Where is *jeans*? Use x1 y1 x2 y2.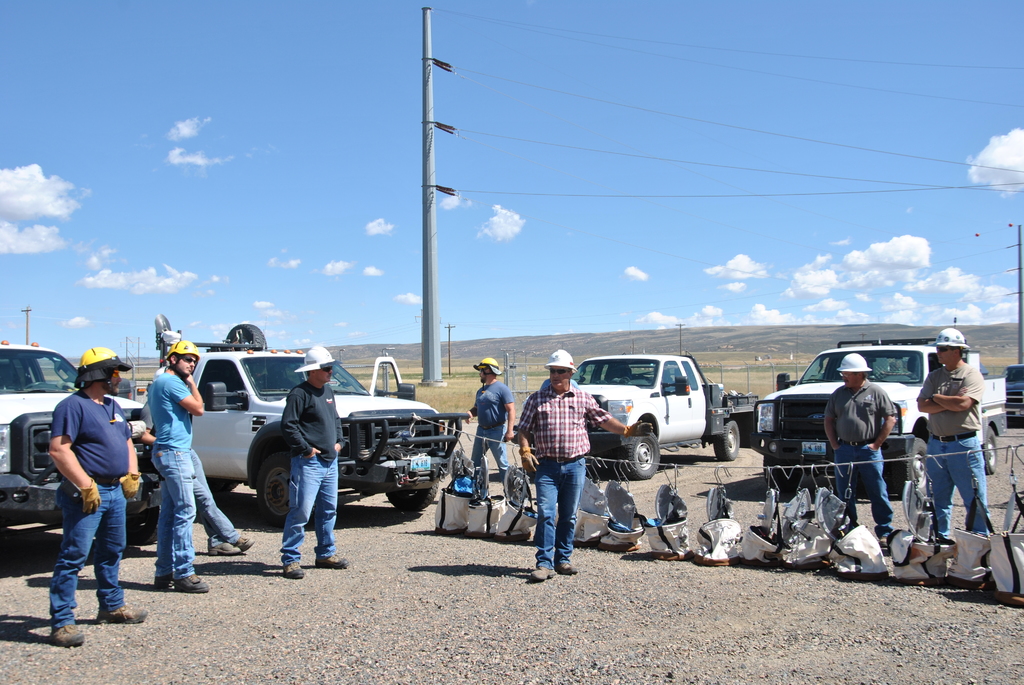
834 442 892 535.
